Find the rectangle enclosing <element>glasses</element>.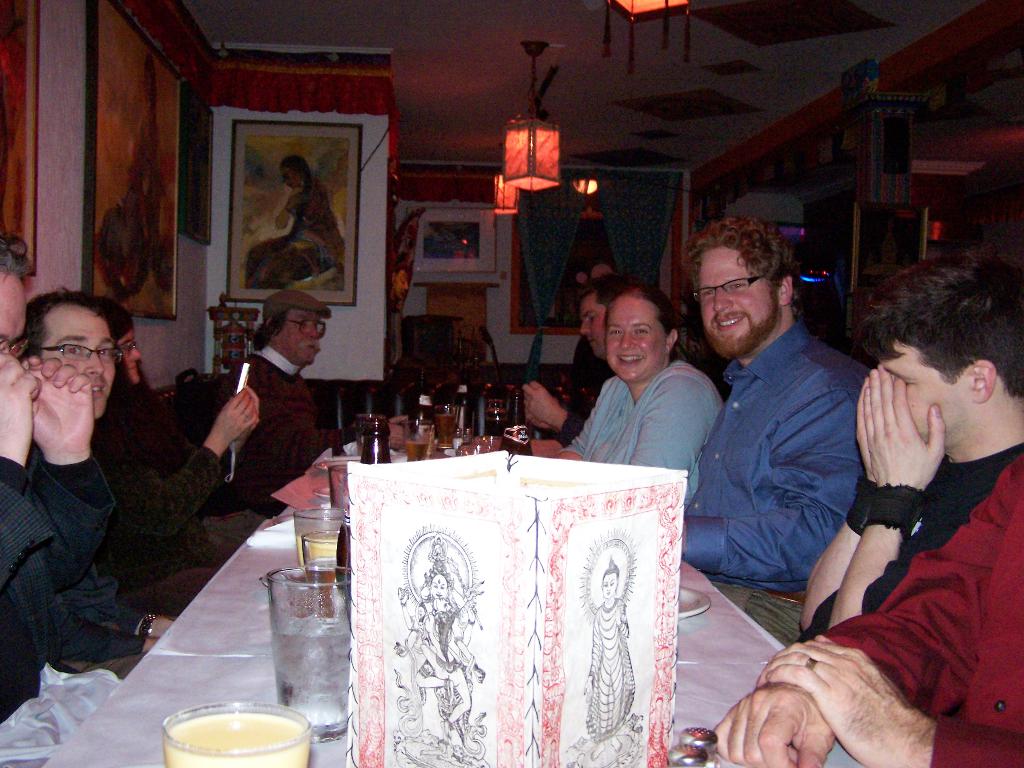
pyautogui.locateOnScreen(40, 343, 117, 356).
